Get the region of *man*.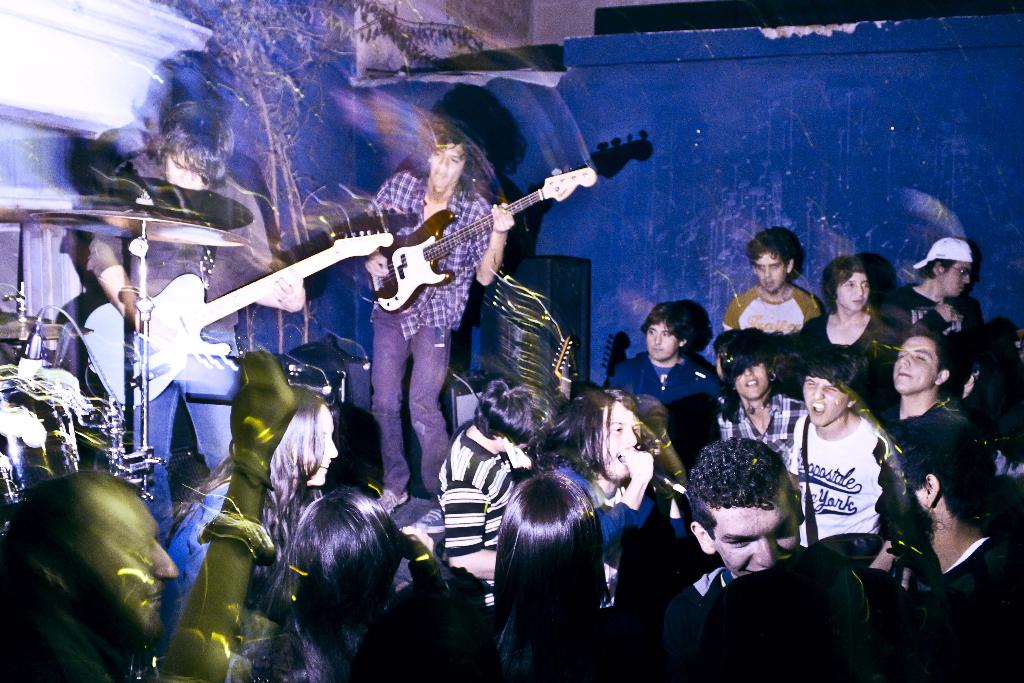
540,391,690,599.
